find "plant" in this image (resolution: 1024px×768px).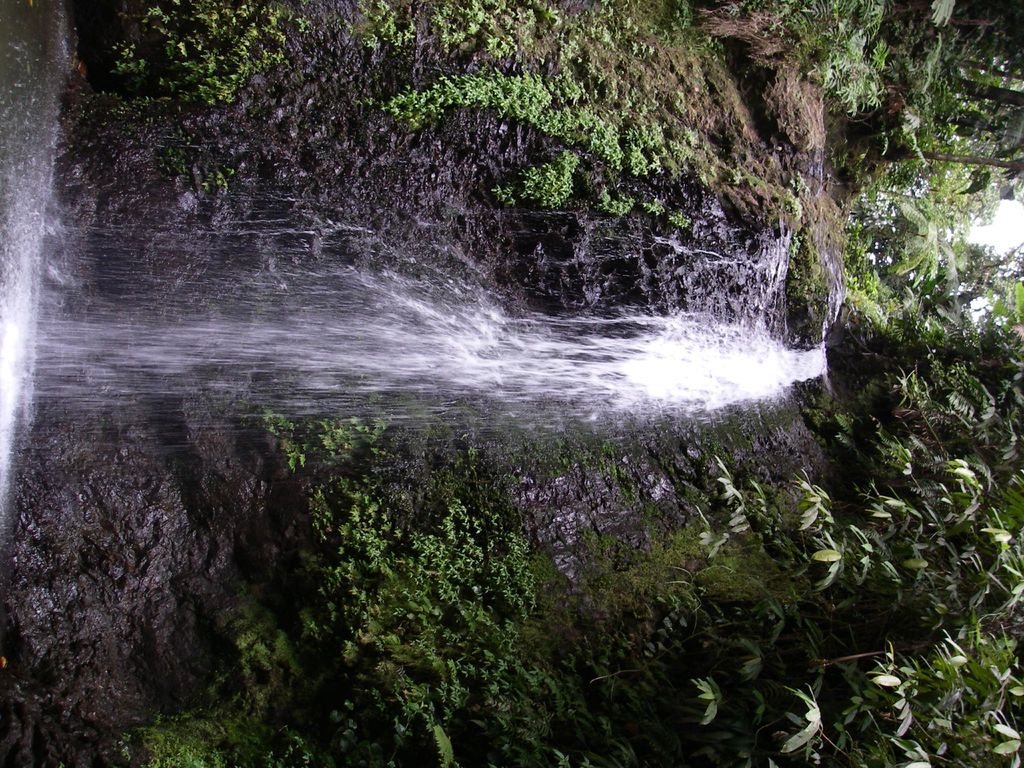
crop(665, 204, 697, 233).
